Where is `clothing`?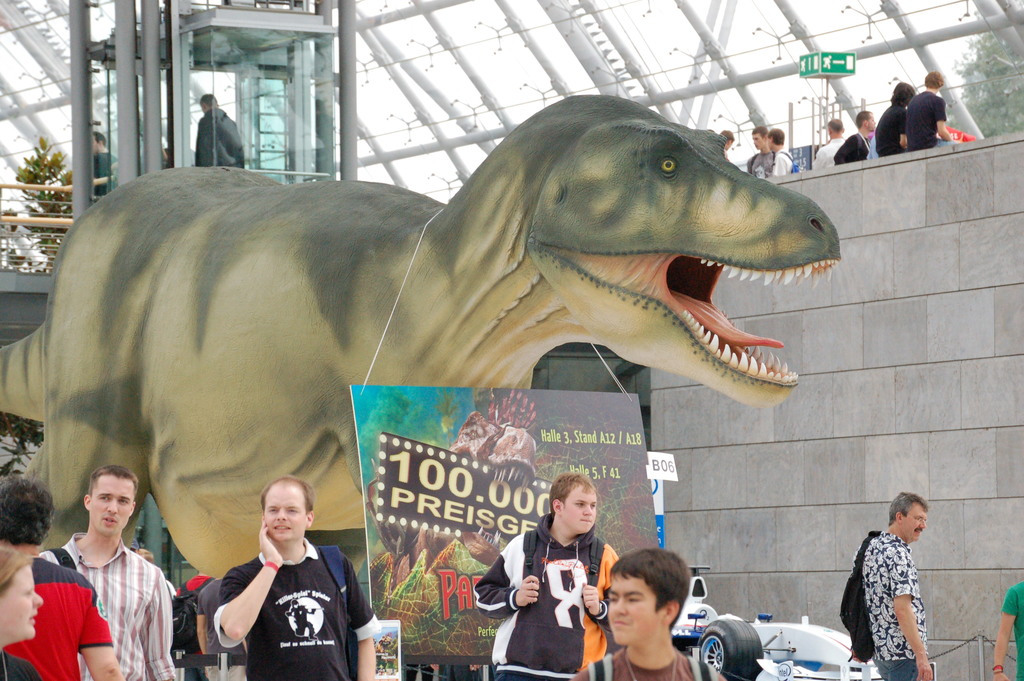
<box>209,540,381,680</box>.
